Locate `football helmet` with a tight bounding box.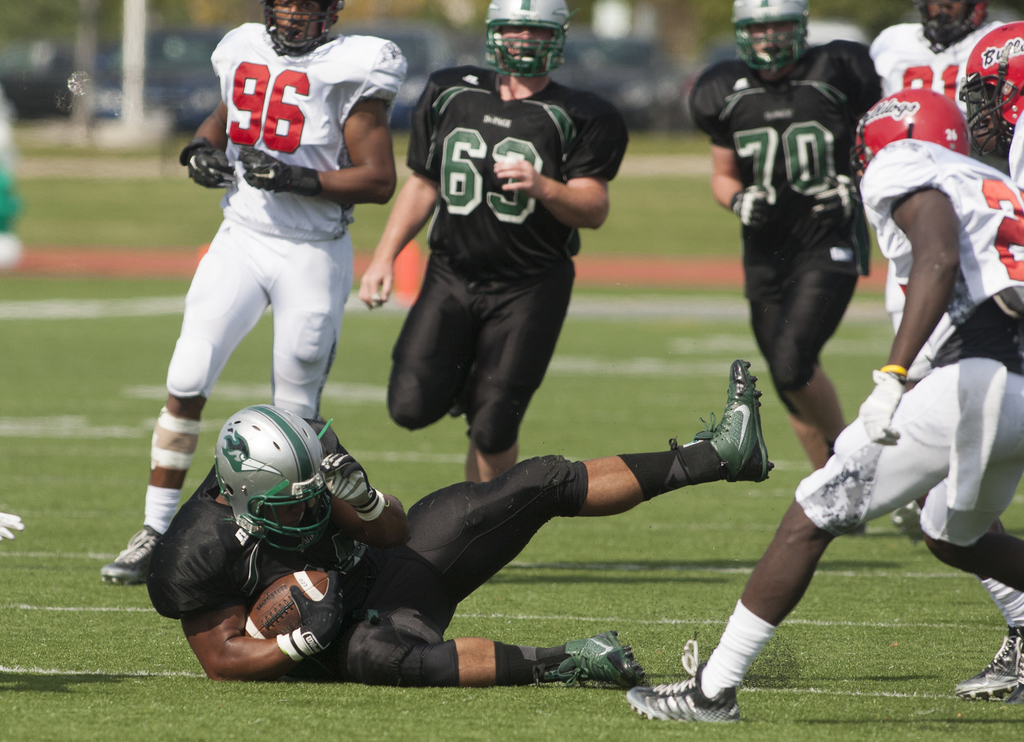
[266,0,343,54].
